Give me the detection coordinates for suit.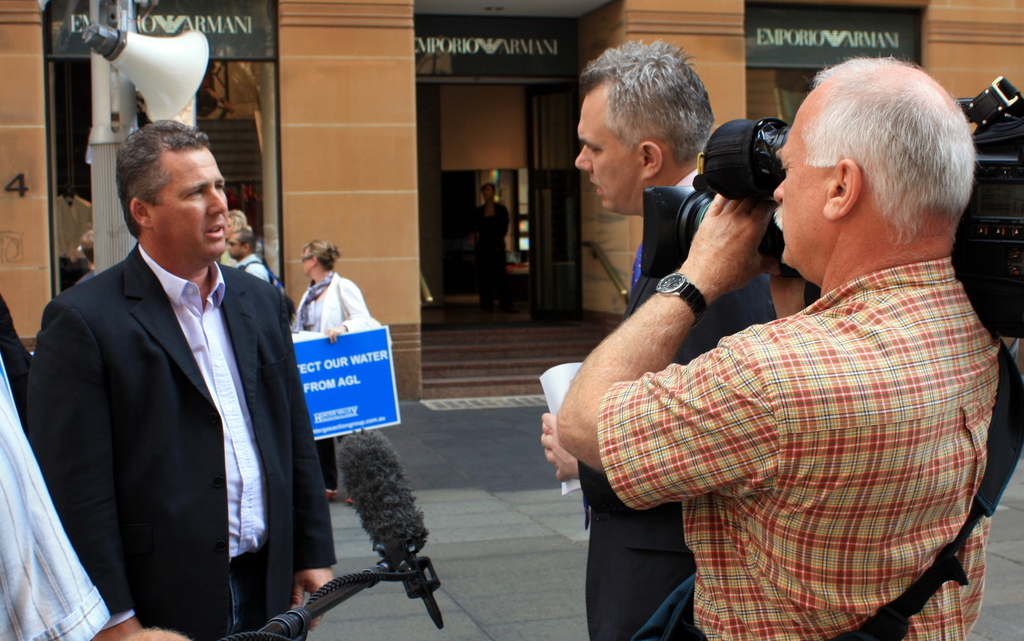
{"x1": 579, "y1": 270, "x2": 780, "y2": 640}.
